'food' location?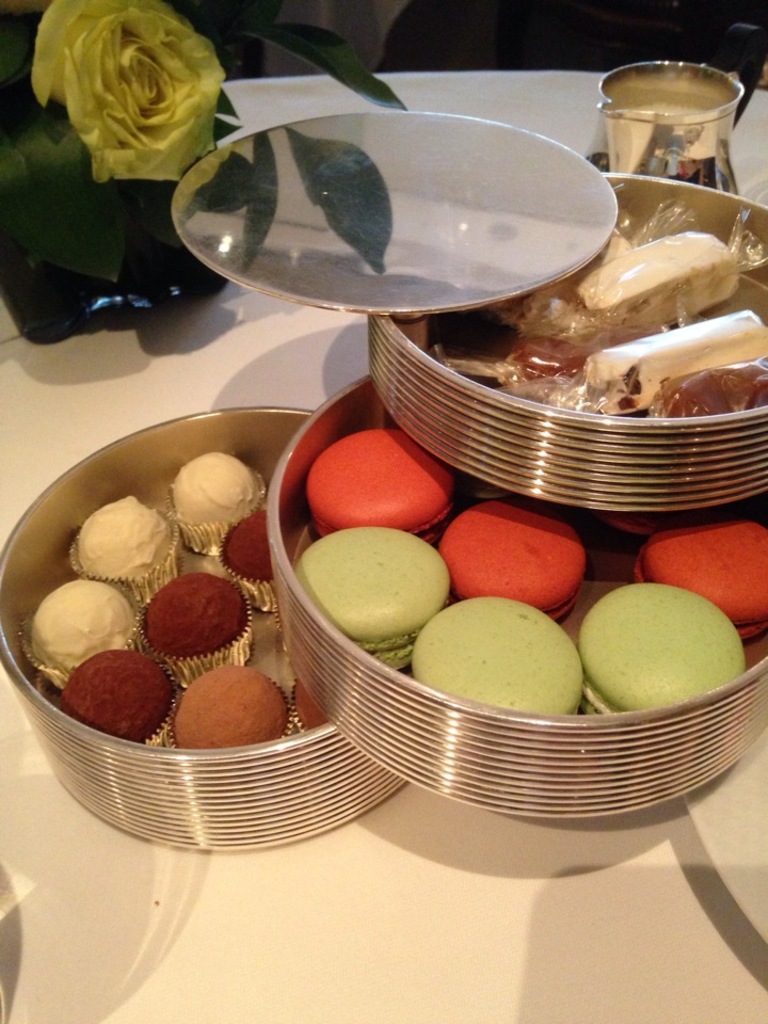
BBox(289, 685, 332, 739)
